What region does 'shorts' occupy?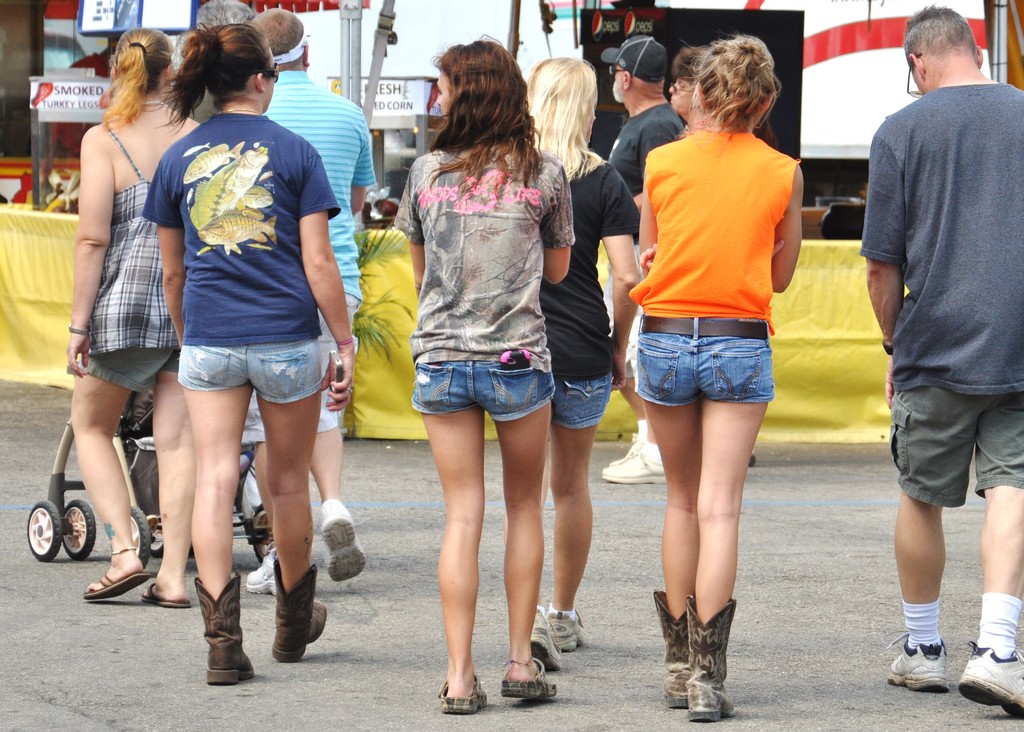
<box>545,372,615,432</box>.
